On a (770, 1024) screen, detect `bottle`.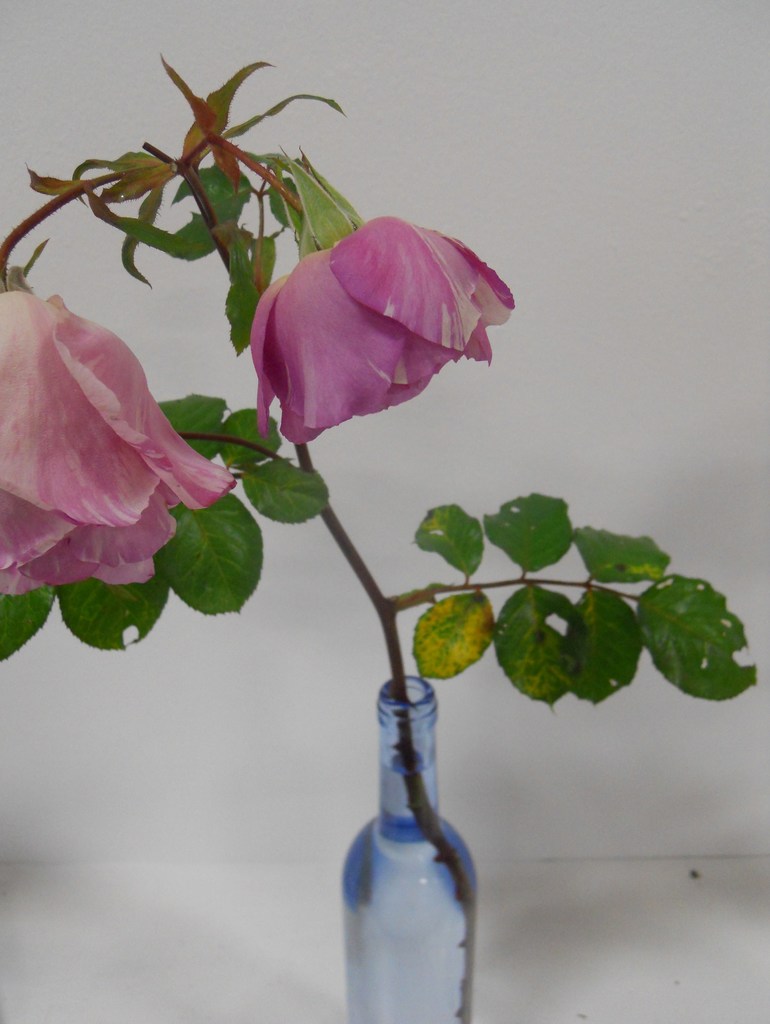
(x1=331, y1=675, x2=477, y2=1023).
